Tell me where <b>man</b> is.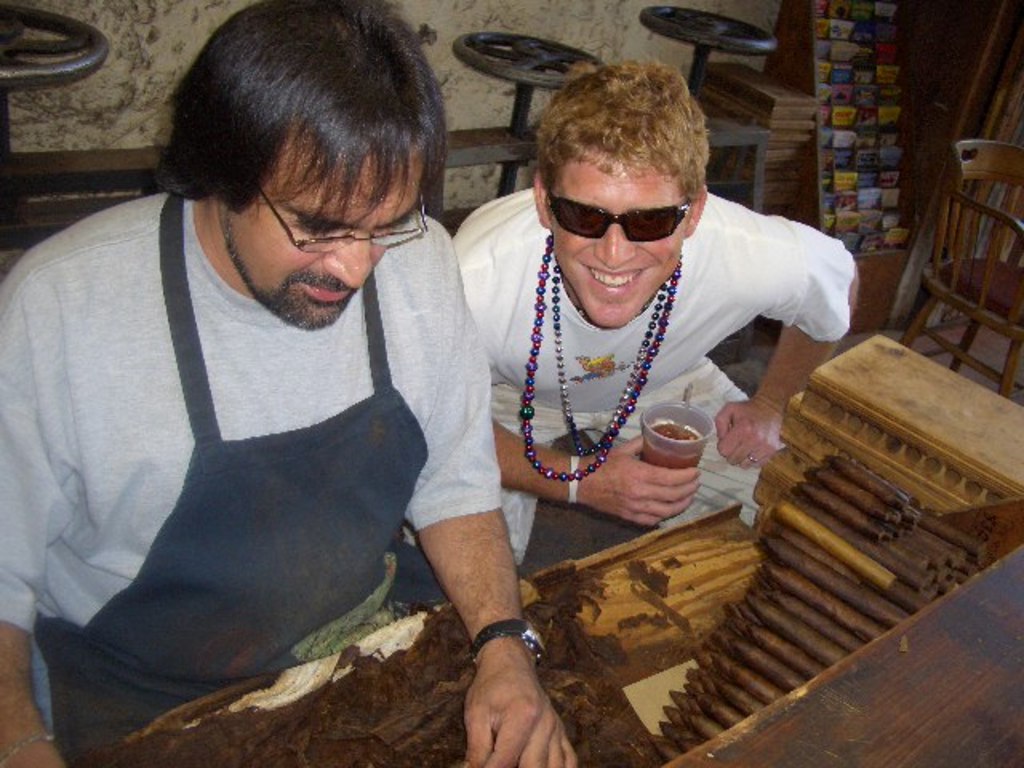
<b>man</b> is at x1=0 y1=3 x2=547 y2=749.
